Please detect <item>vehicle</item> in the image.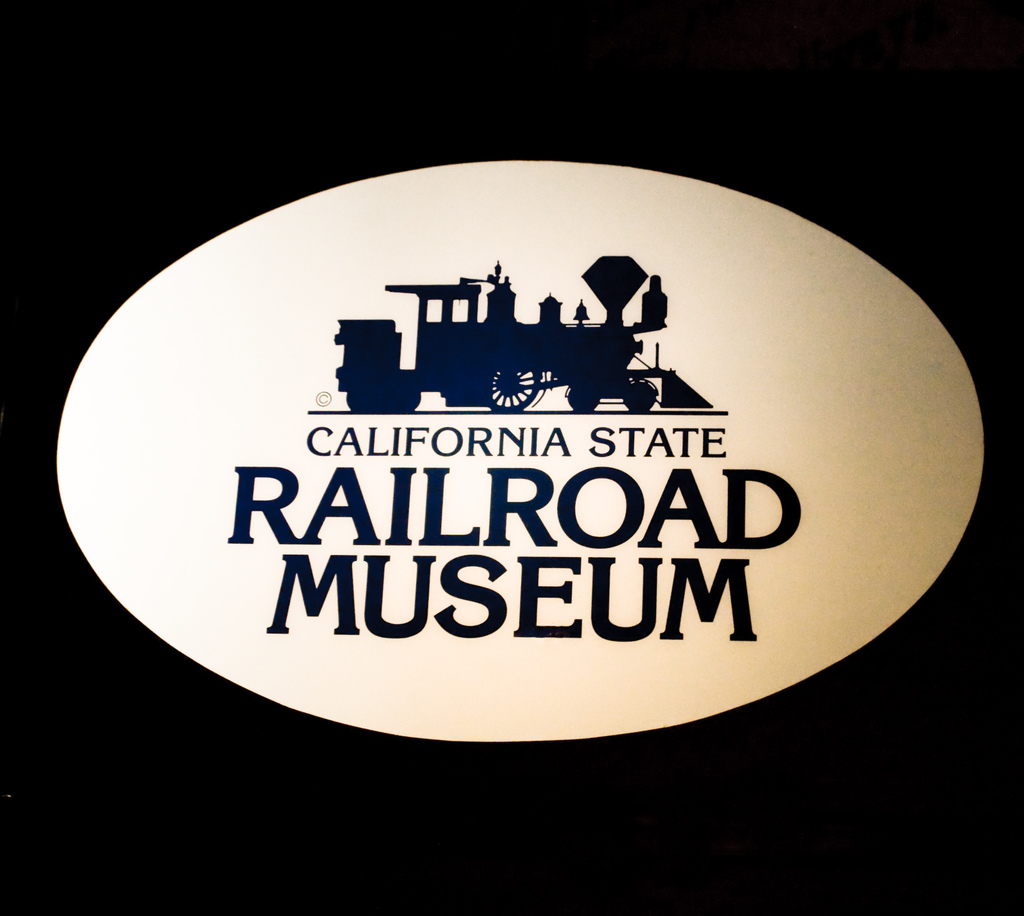
locate(328, 248, 714, 422).
